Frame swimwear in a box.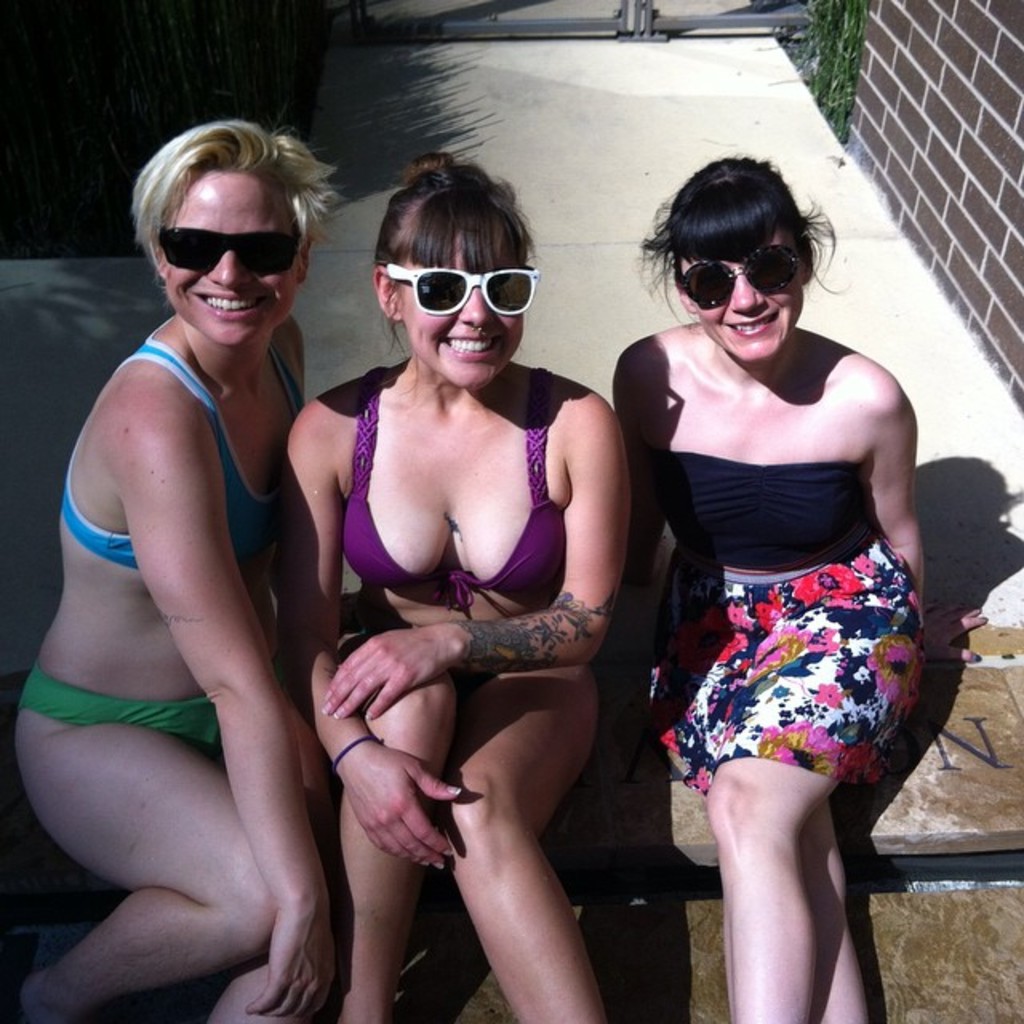
x1=650 y1=442 x2=877 y2=573.
